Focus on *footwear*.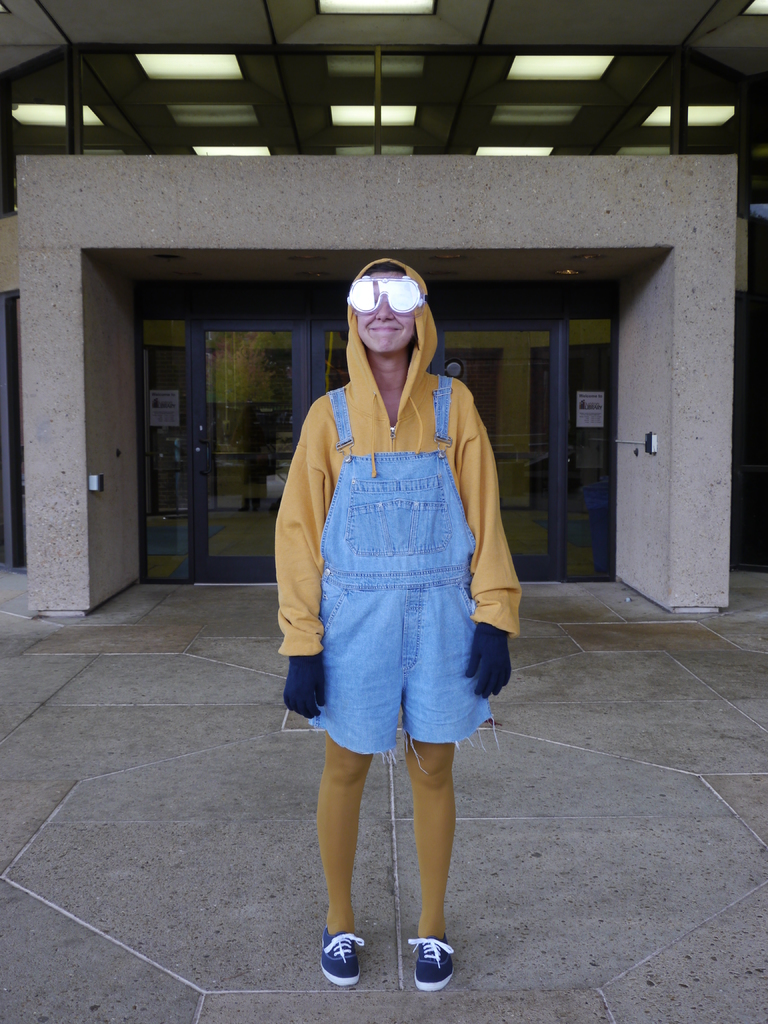
Focused at bbox(320, 927, 369, 986).
